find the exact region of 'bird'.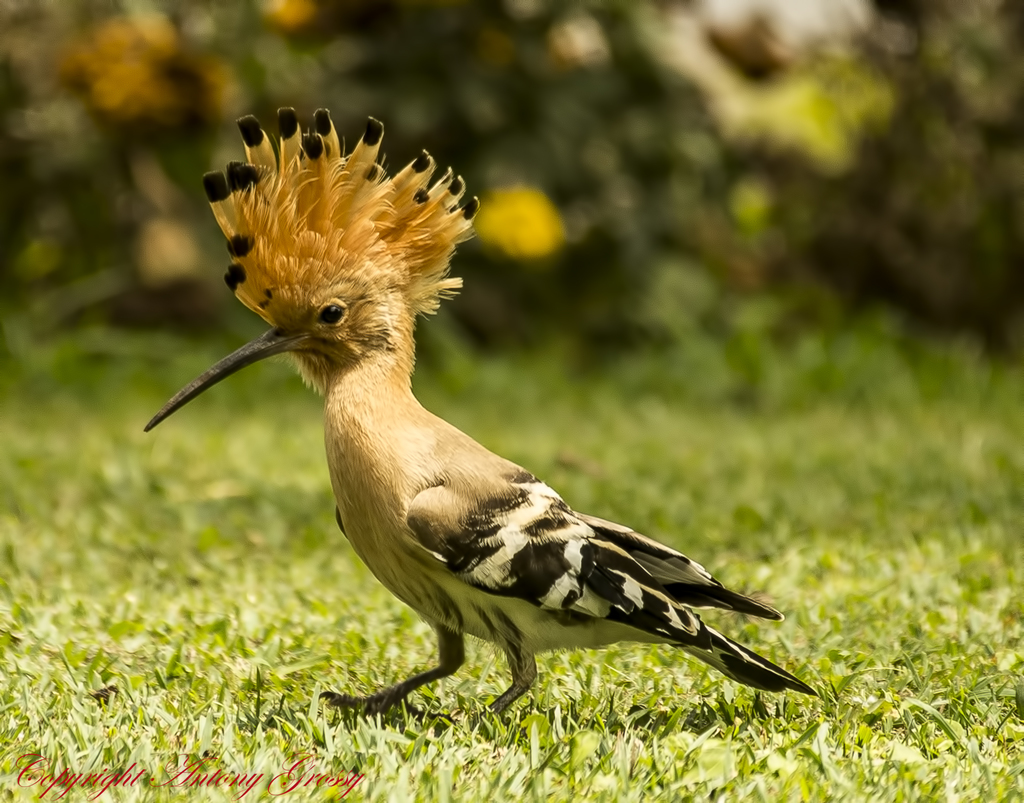
Exact region: [left=132, top=132, right=801, bottom=751].
